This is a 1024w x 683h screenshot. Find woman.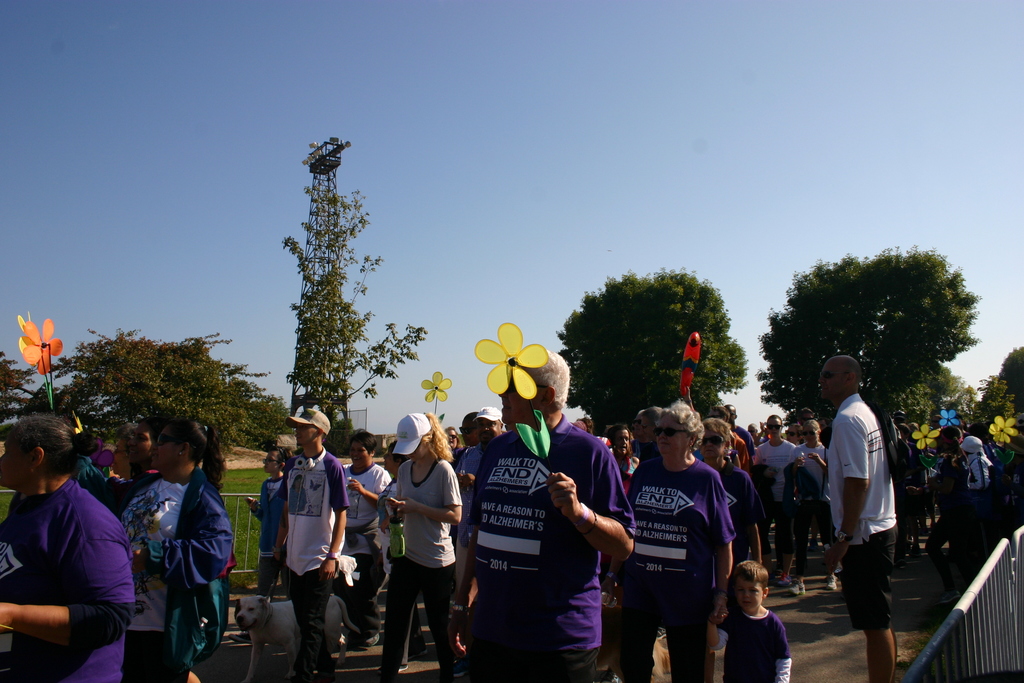
Bounding box: 376,411,461,682.
